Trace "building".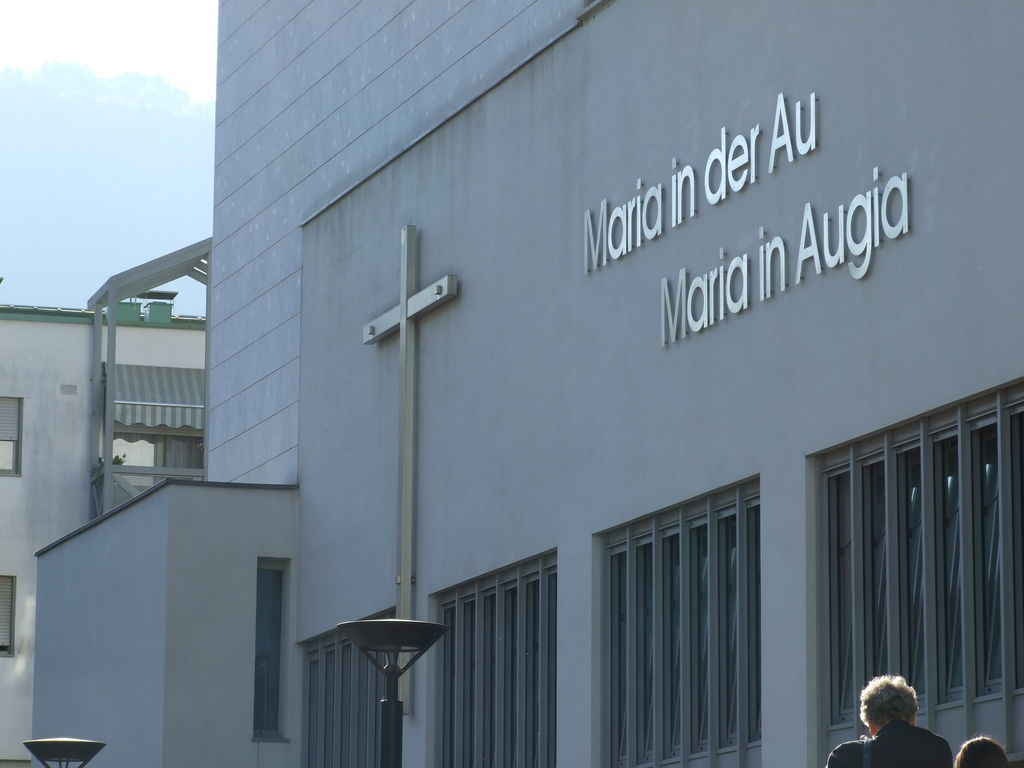
Traced to region(0, 237, 213, 767).
